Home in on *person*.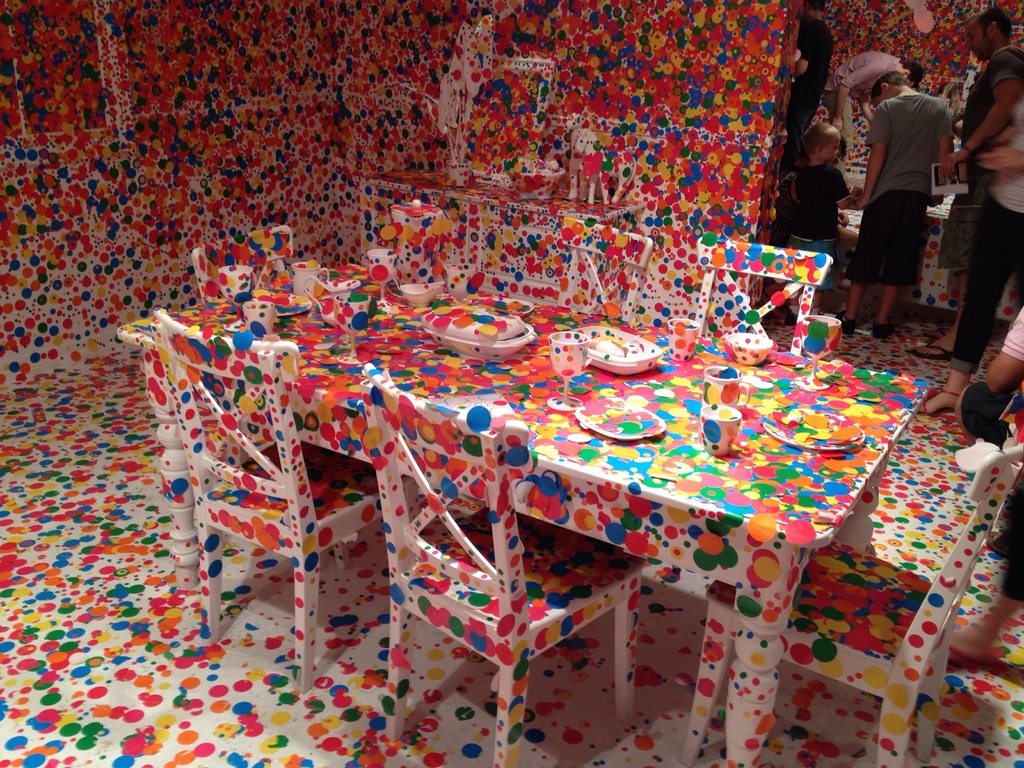
Homed in at x1=916 y1=4 x2=1023 y2=356.
